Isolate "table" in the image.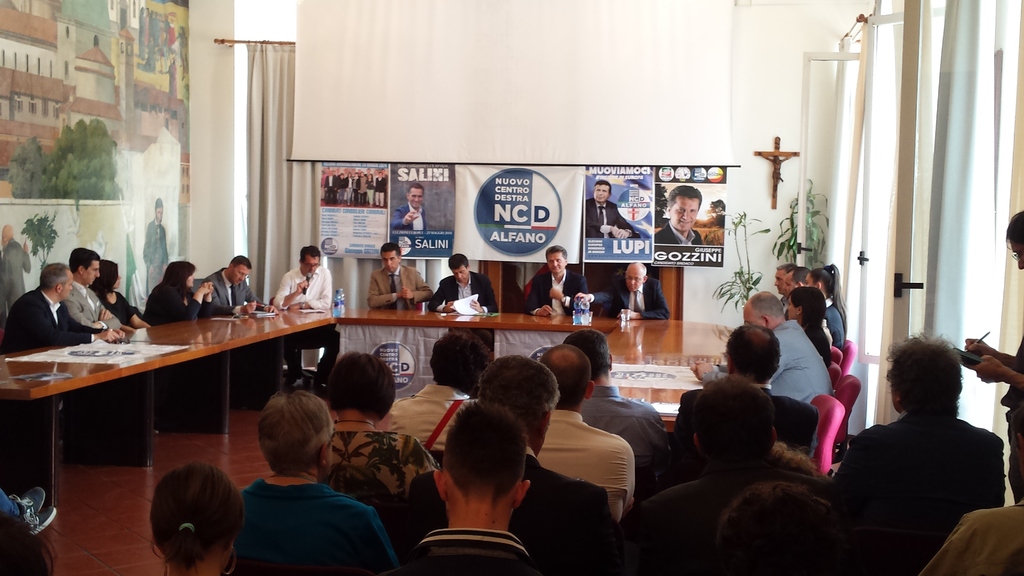
Isolated region: l=609, t=316, r=745, b=437.
